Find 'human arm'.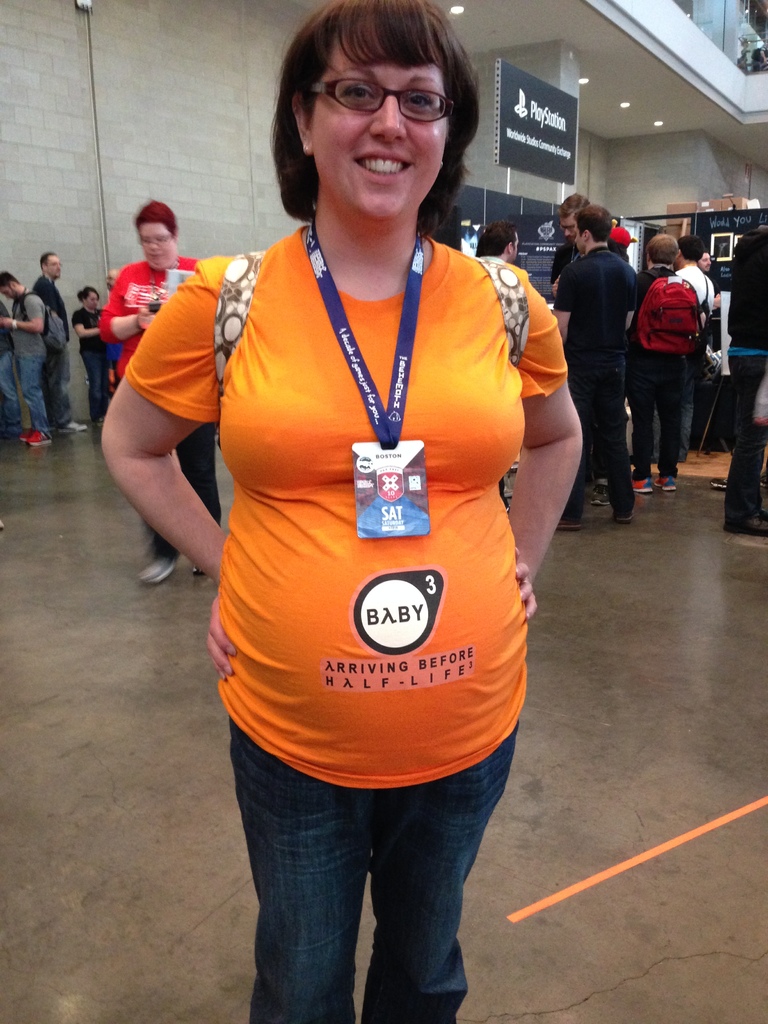
[left=120, top=286, right=230, bottom=608].
